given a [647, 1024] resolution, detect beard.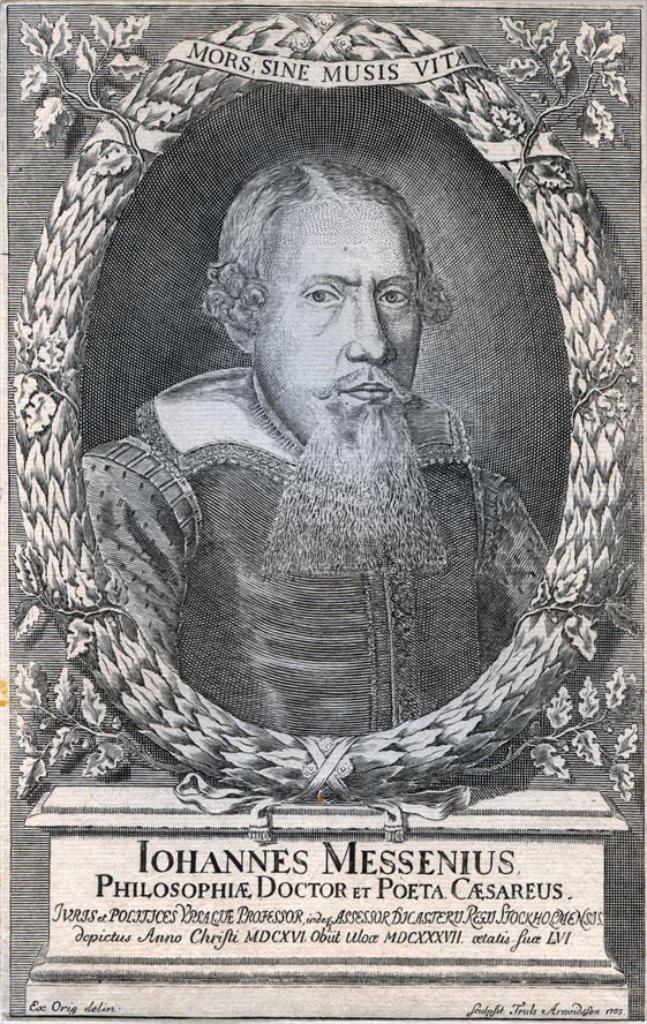
<region>258, 400, 453, 580</region>.
